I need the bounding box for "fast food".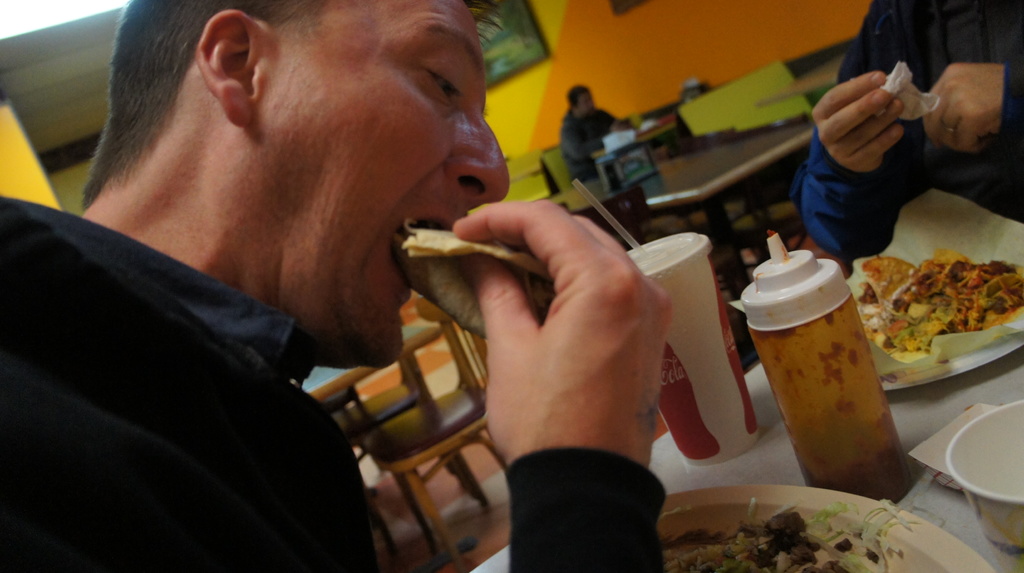
Here it is: 862, 250, 1023, 357.
